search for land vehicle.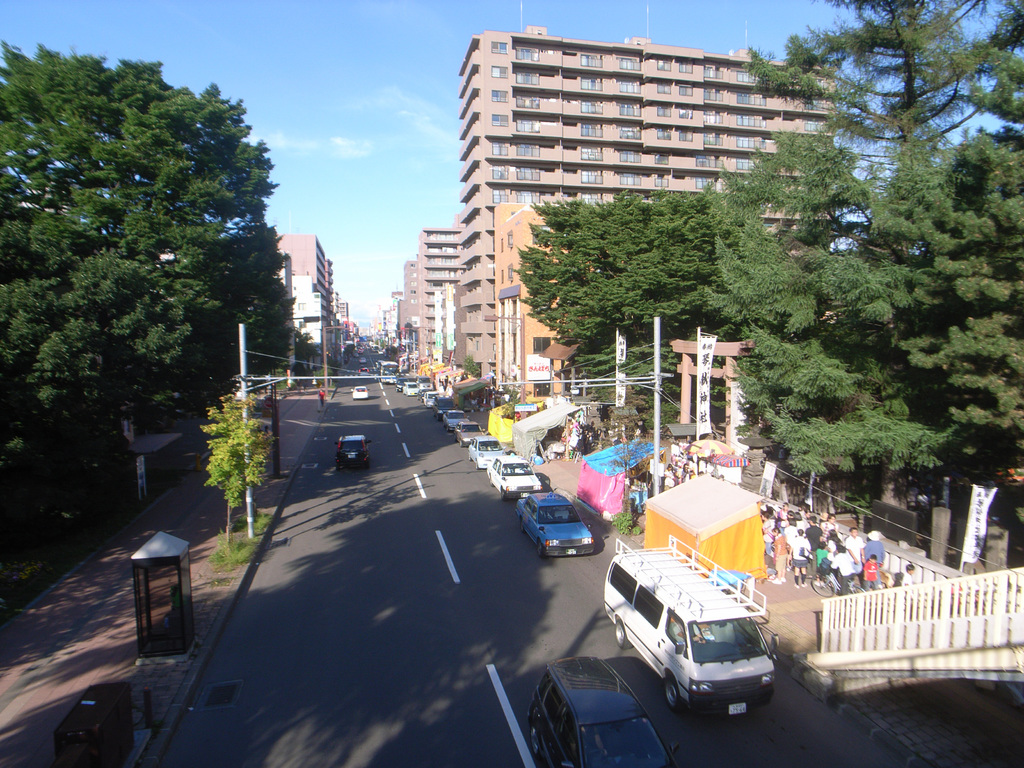
Found at (left=334, top=435, right=369, bottom=469).
